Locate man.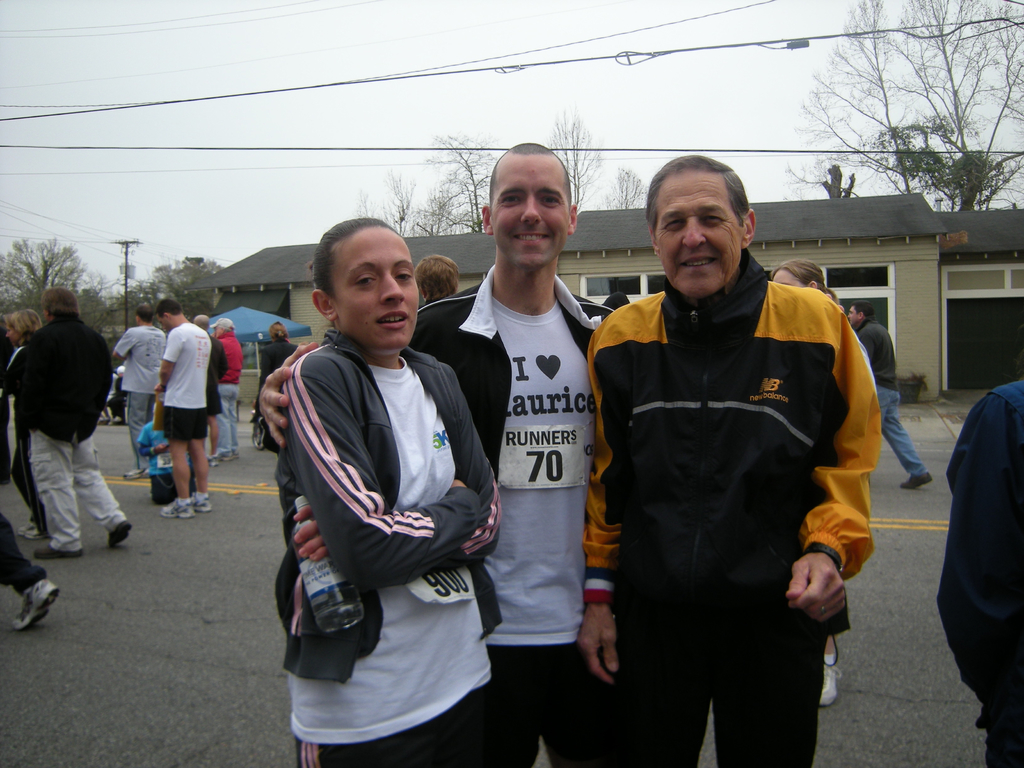
Bounding box: (112, 308, 169, 479).
